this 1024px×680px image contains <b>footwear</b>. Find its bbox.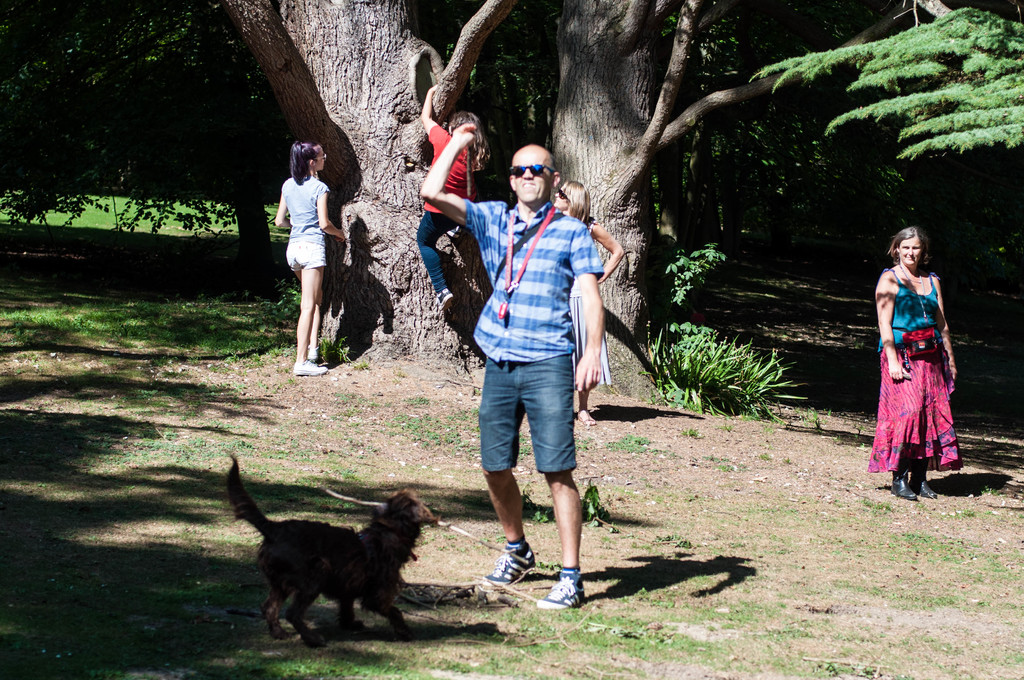
<region>449, 224, 465, 239</region>.
